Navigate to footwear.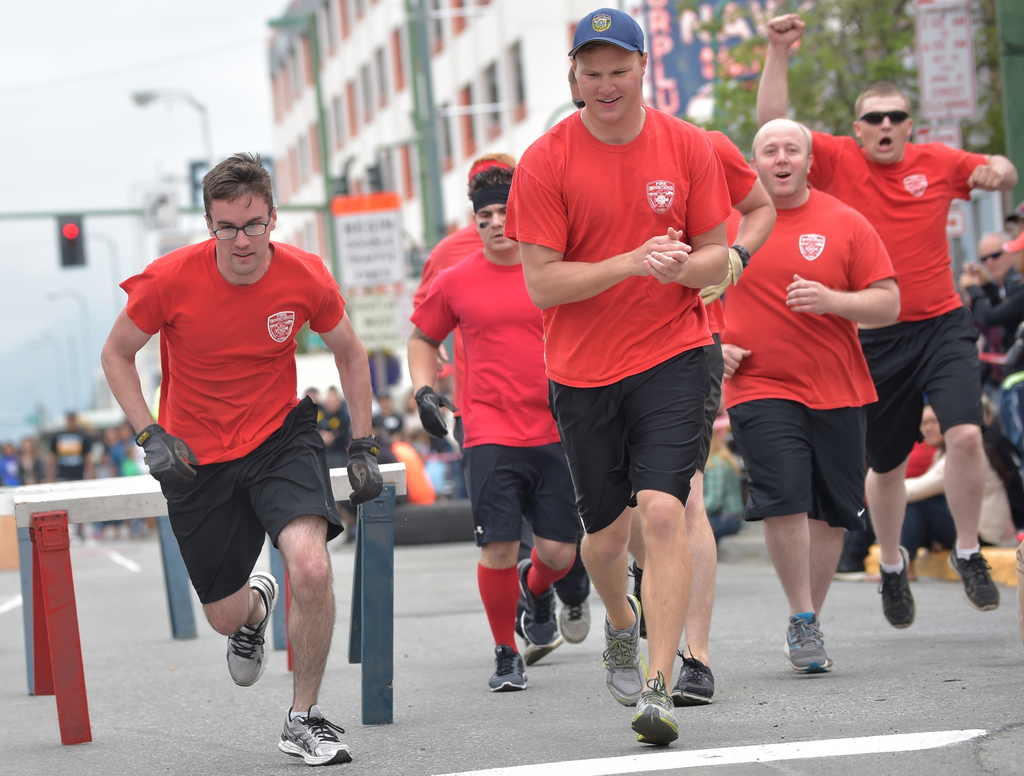
Navigation target: select_region(562, 597, 593, 649).
